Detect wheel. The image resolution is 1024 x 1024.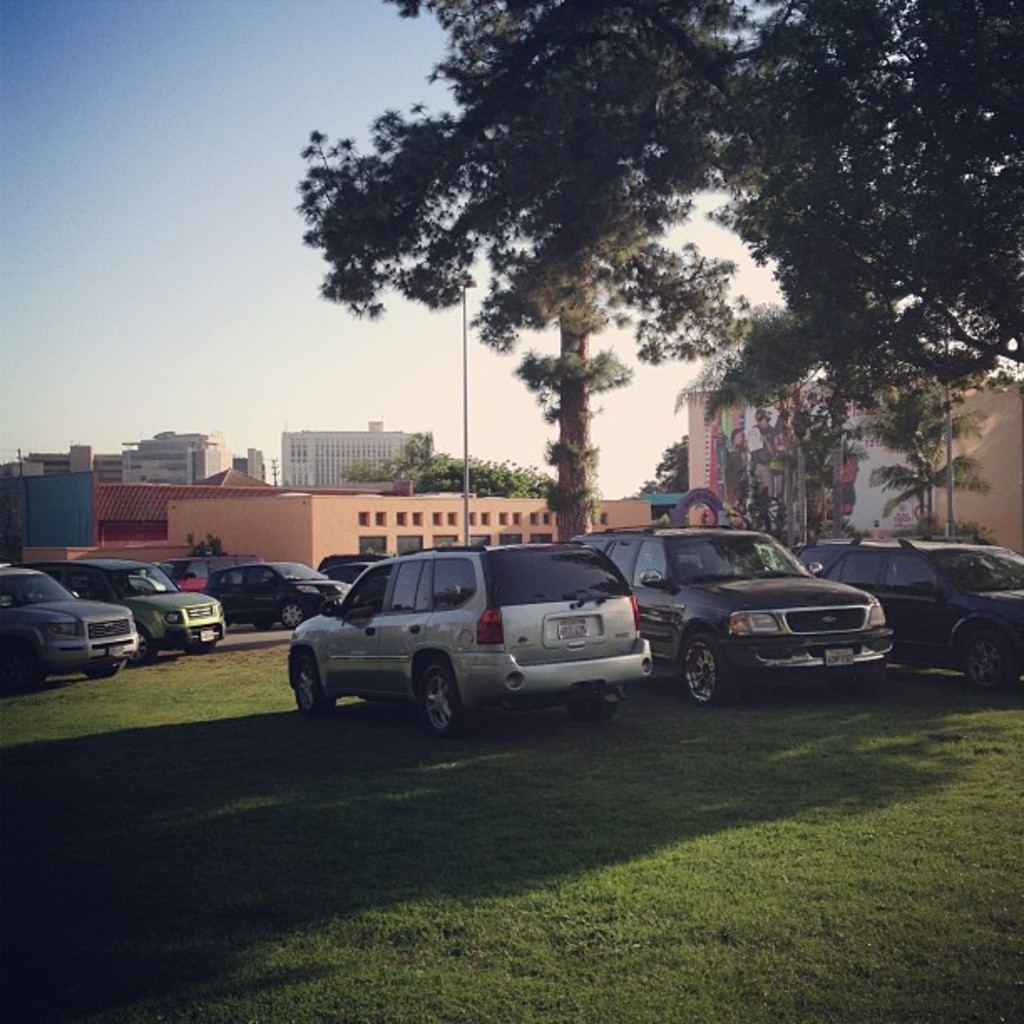
(85,659,122,676).
